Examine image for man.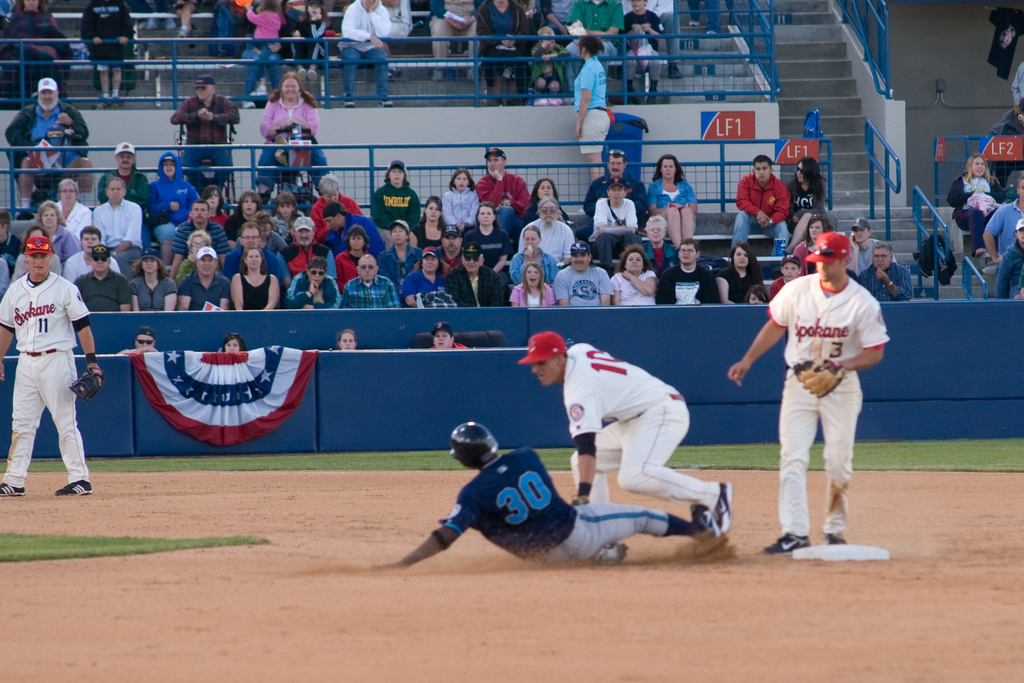
Examination result: bbox=(859, 240, 915, 306).
